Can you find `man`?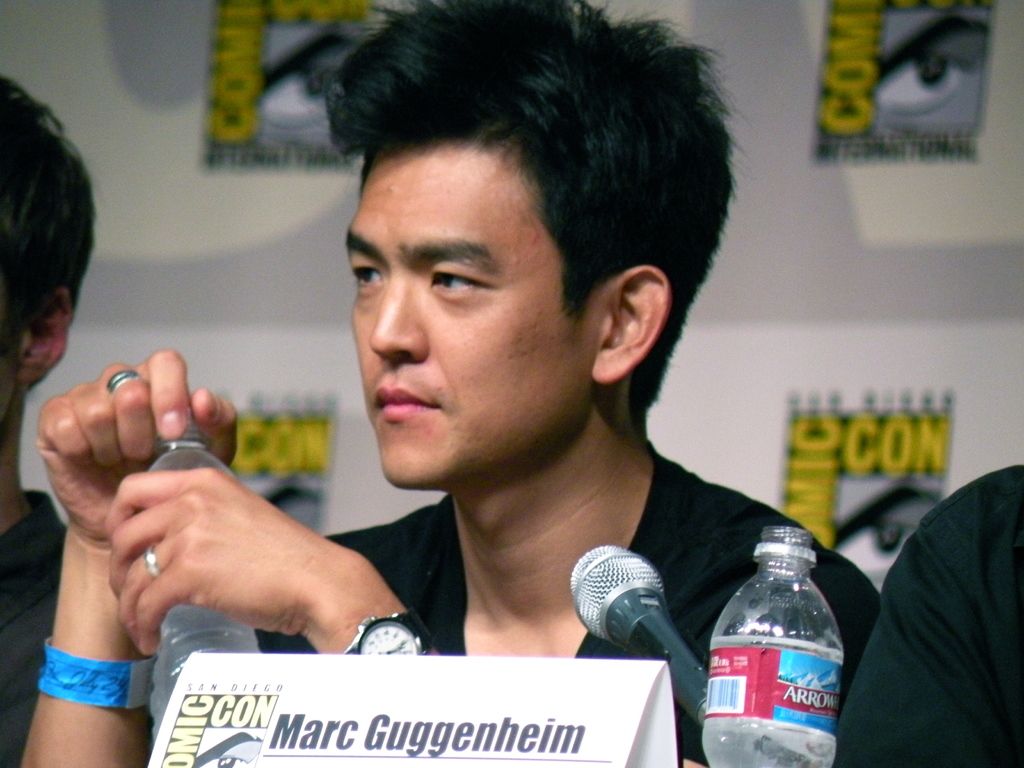
Yes, bounding box: 0, 69, 97, 767.
